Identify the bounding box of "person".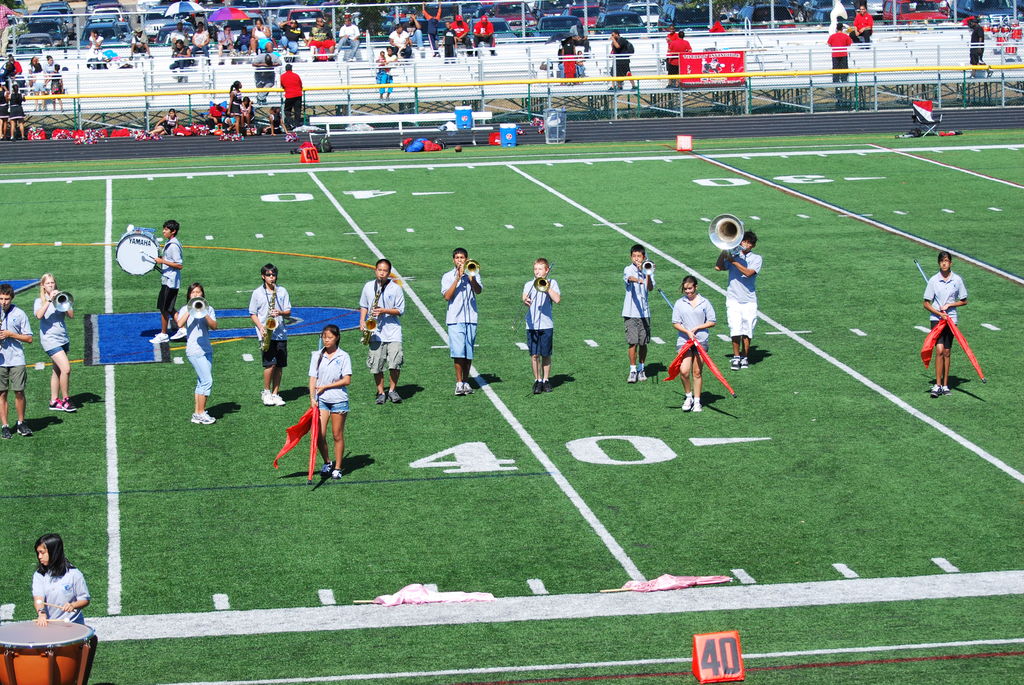
select_region(31, 265, 81, 417).
